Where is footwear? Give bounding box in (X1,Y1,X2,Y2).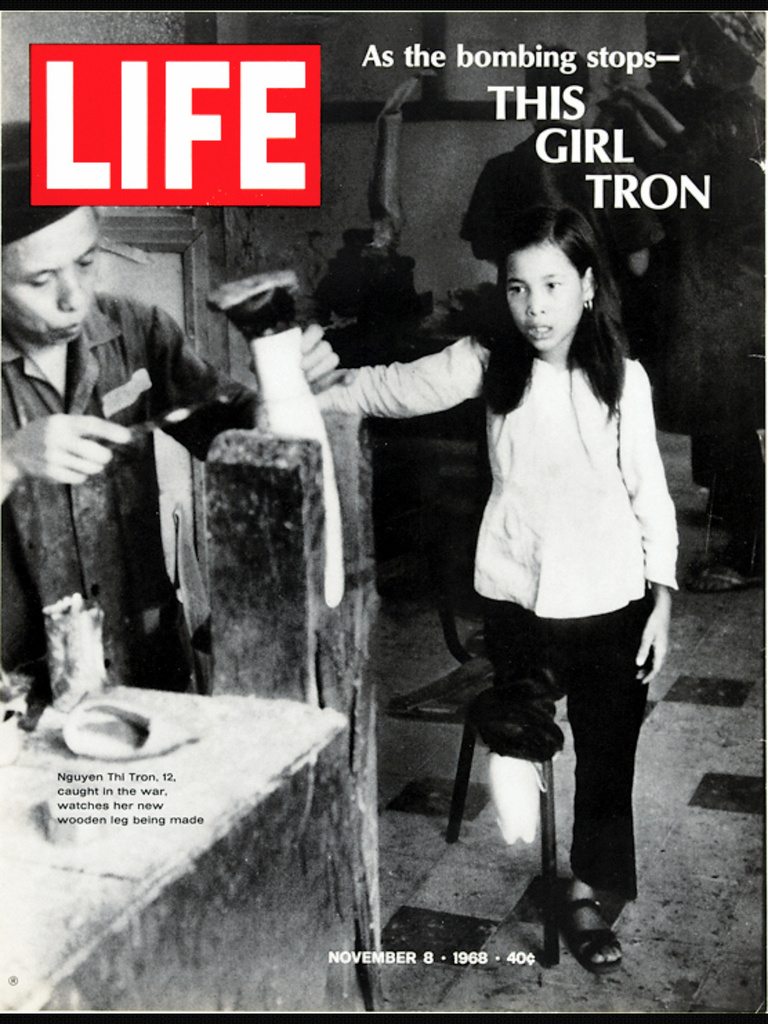
(525,879,627,967).
